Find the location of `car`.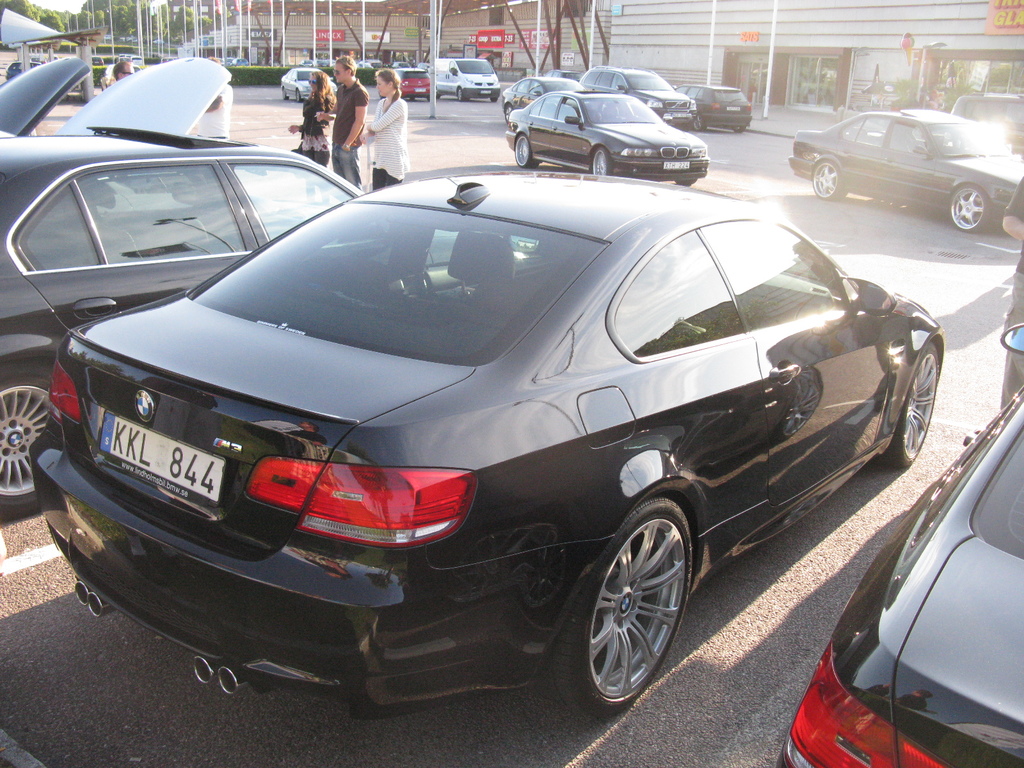
Location: region(576, 59, 699, 125).
